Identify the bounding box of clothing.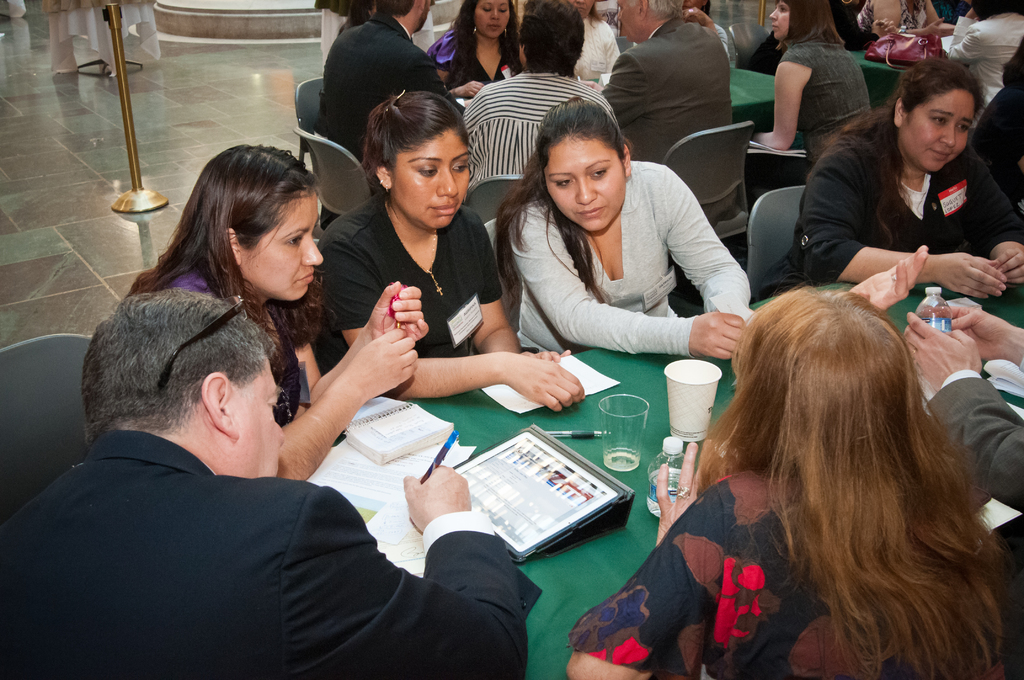
{"x1": 312, "y1": 197, "x2": 520, "y2": 387}.
